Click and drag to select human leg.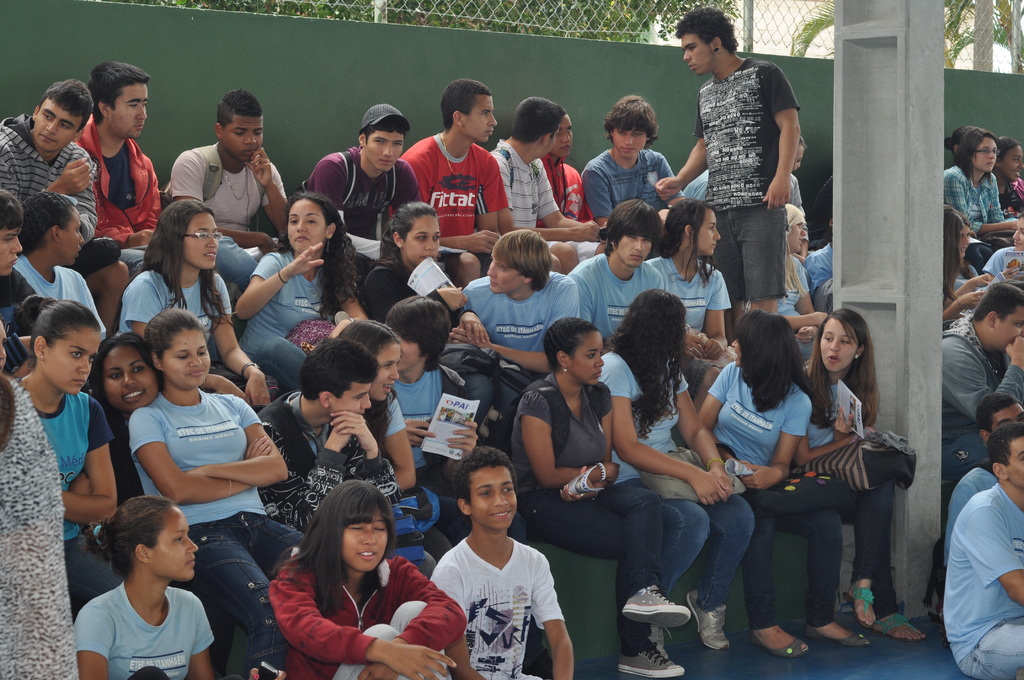
Selection: Rect(843, 476, 897, 626).
